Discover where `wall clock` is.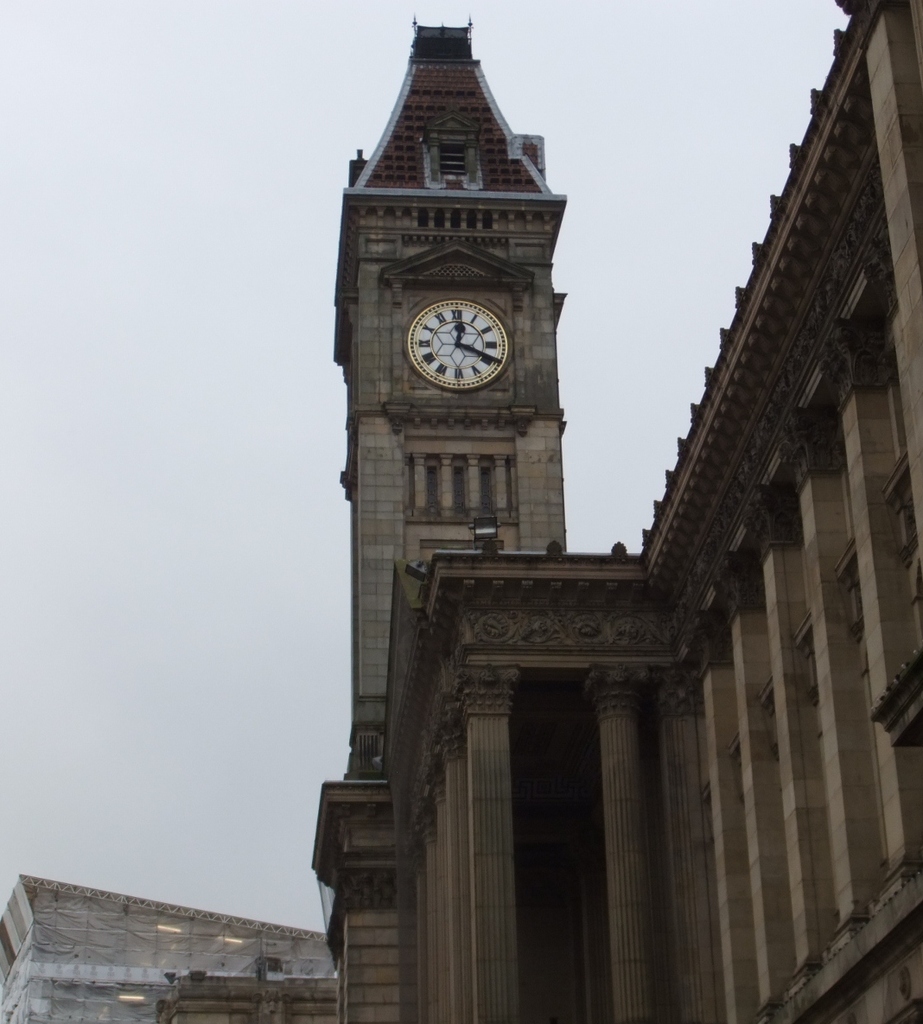
Discovered at (408,295,513,388).
